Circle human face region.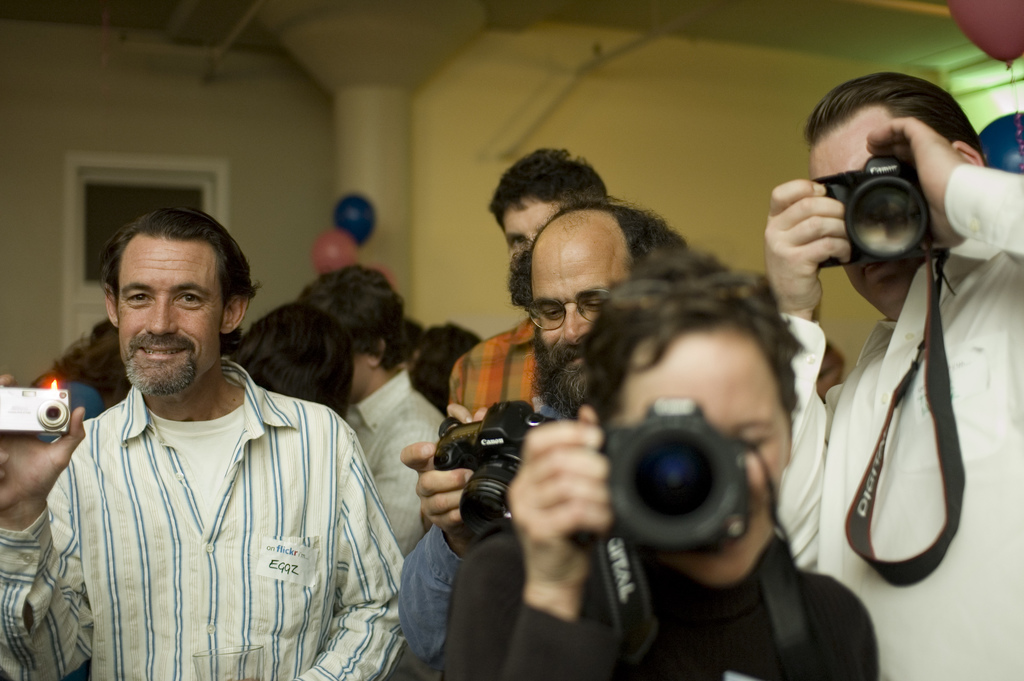
Region: (left=533, top=221, right=630, bottom=406).
